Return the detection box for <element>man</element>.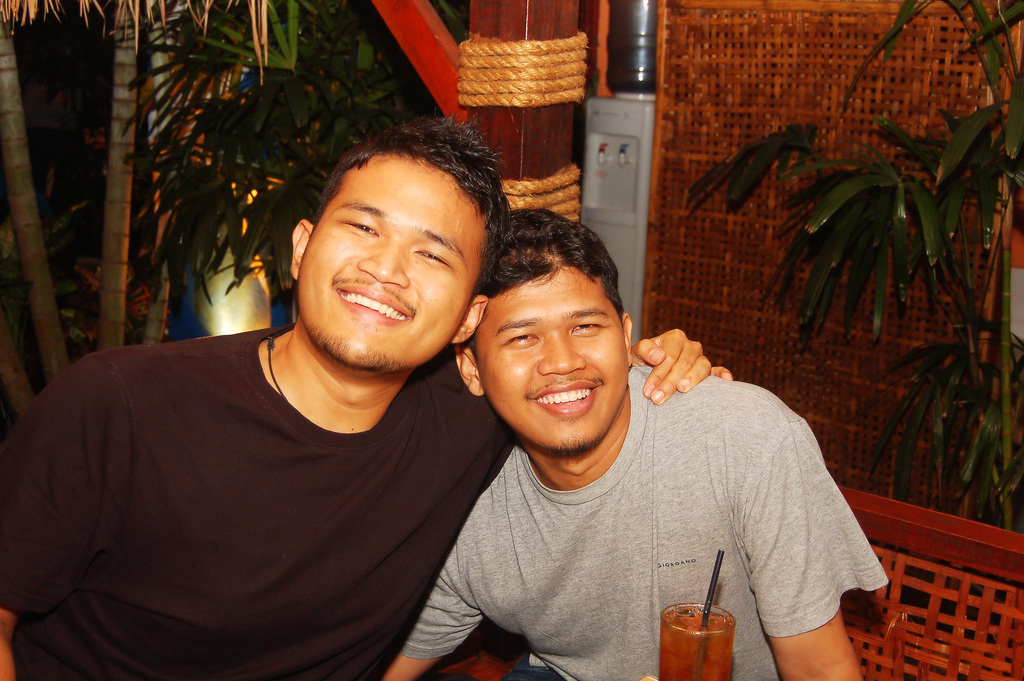
rect(387, 209, 891, 680).
